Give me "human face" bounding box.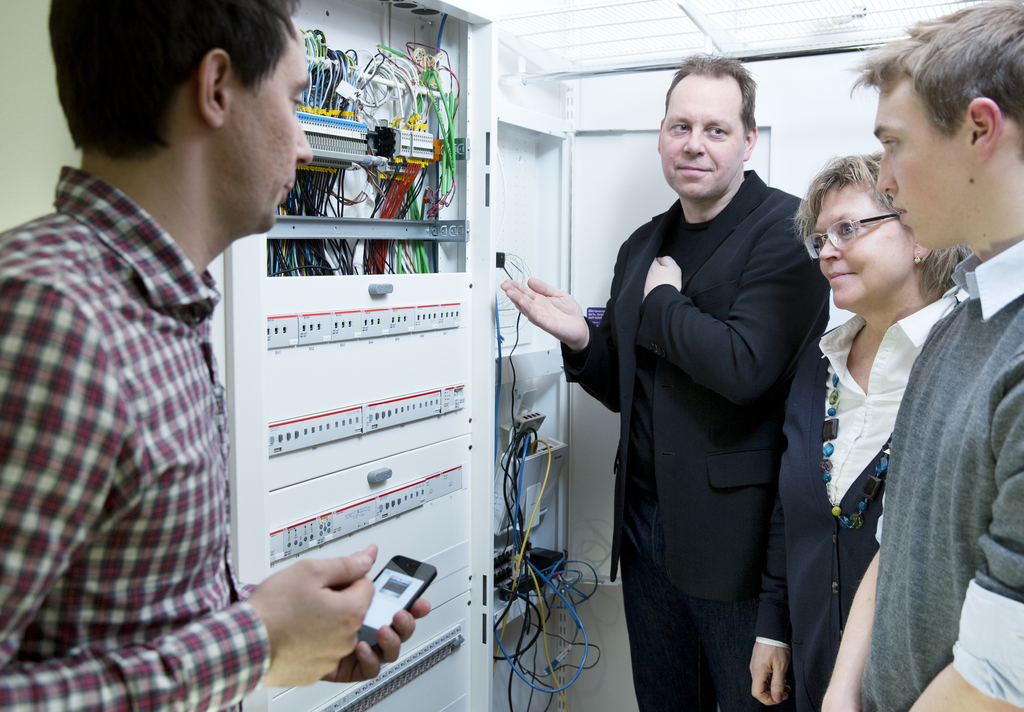
bbox=(871, 82, 968, 253).
